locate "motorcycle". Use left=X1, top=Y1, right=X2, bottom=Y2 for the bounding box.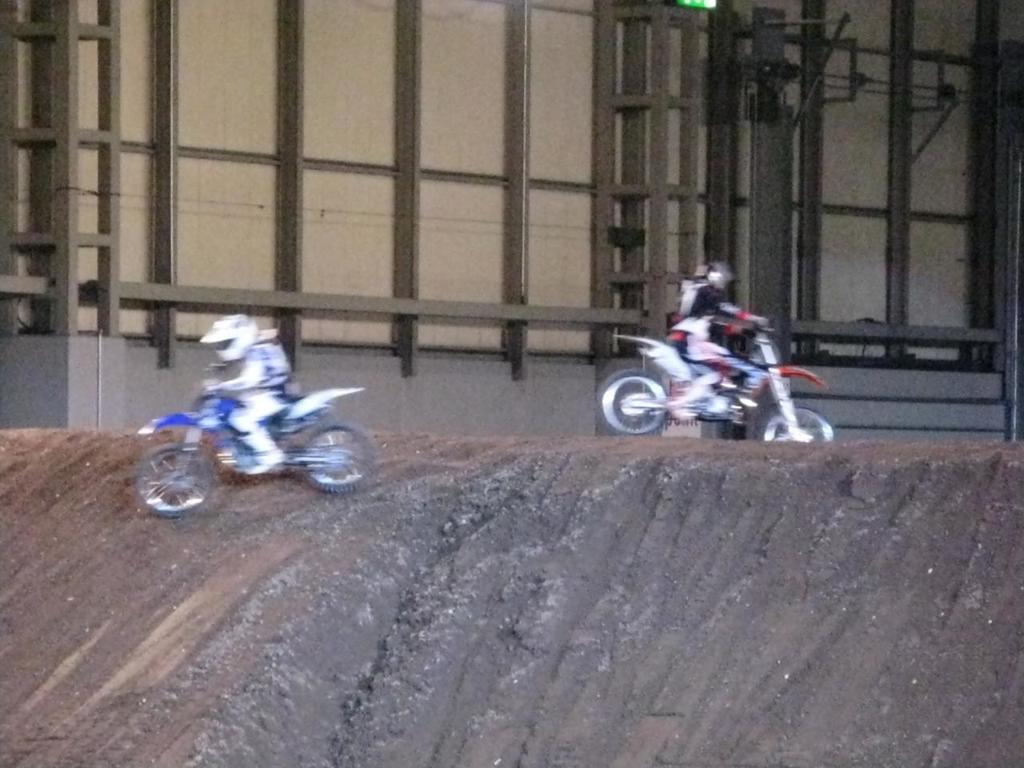
left=135, top=362, right=375, bottom=515.
